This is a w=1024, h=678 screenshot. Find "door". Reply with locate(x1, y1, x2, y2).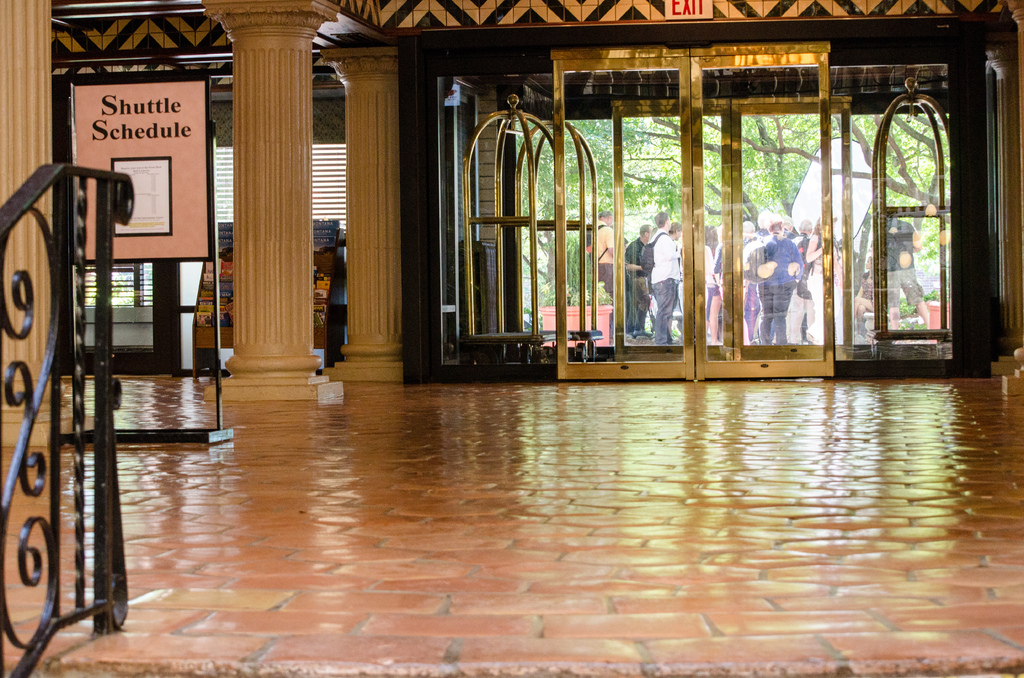
locate(552, 52, 835, 382).
